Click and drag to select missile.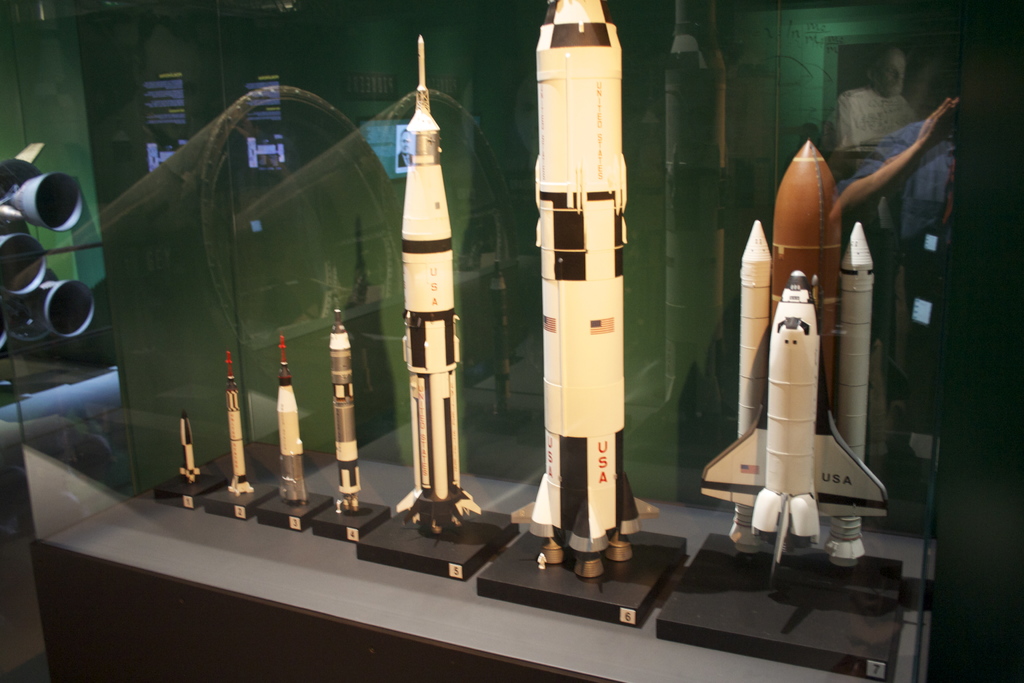
Selection: BBox(502, 0, 661, 577).
